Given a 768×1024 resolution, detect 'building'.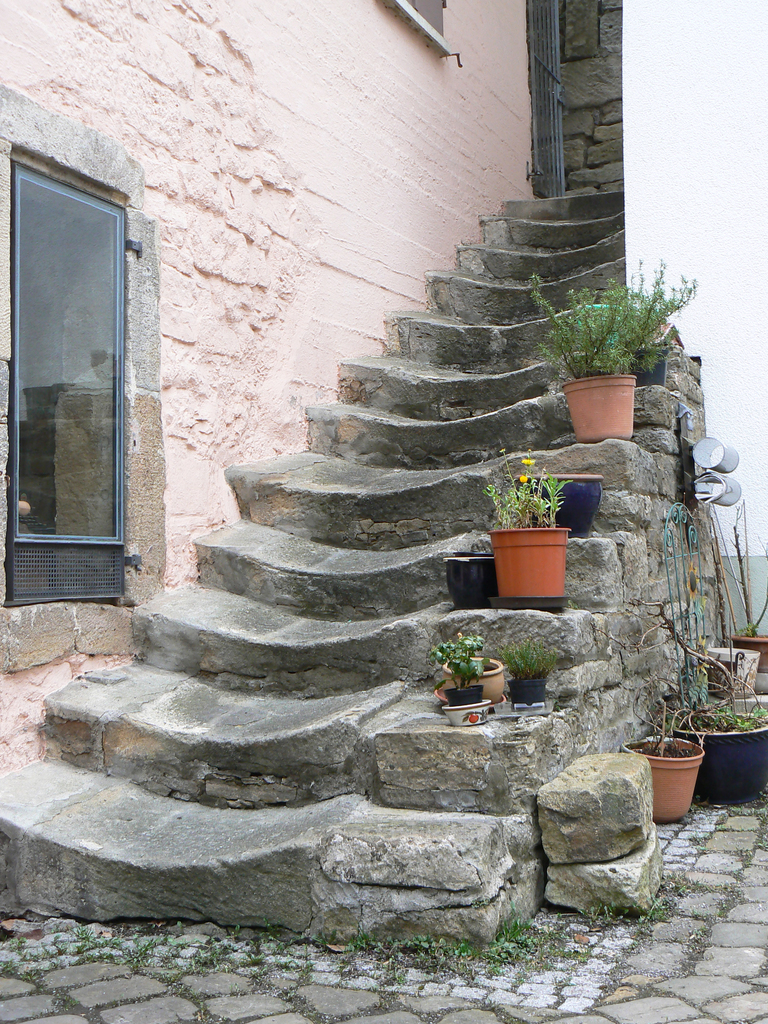
Rect(0, 1, 707, 931).
